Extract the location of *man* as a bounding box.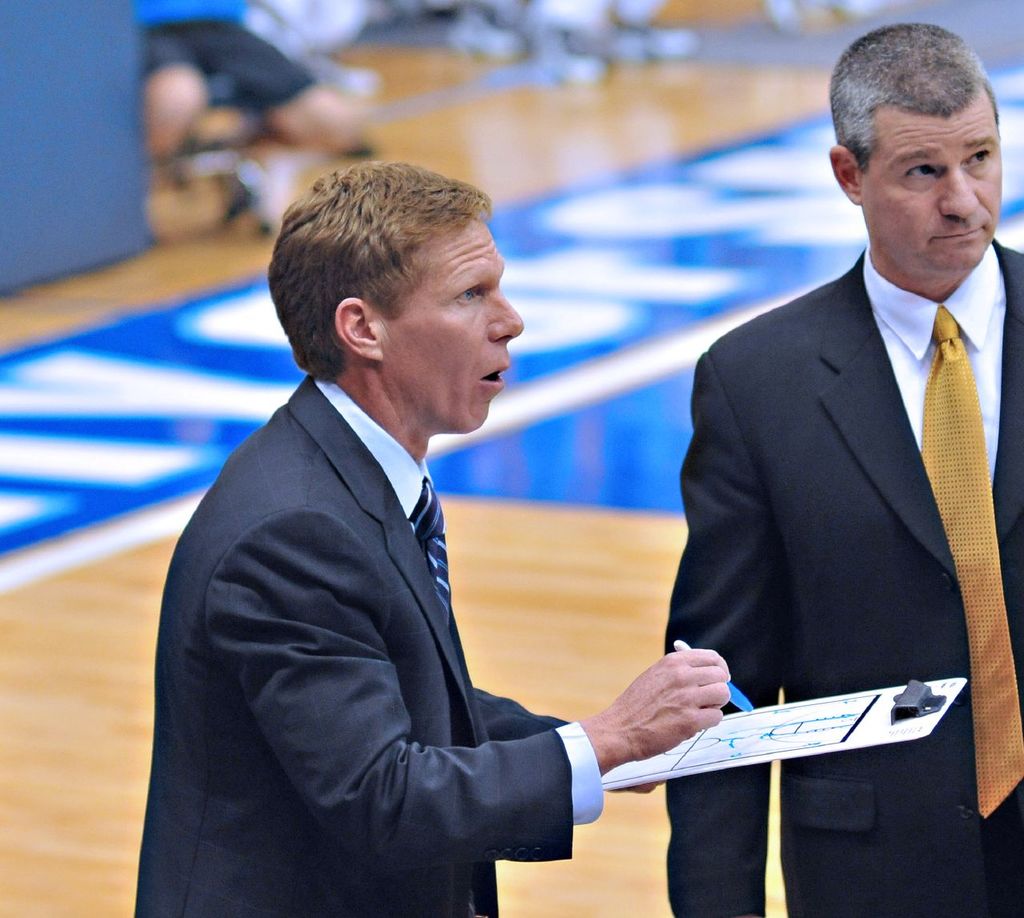
l=651, t=11, r=1023, b=889.
